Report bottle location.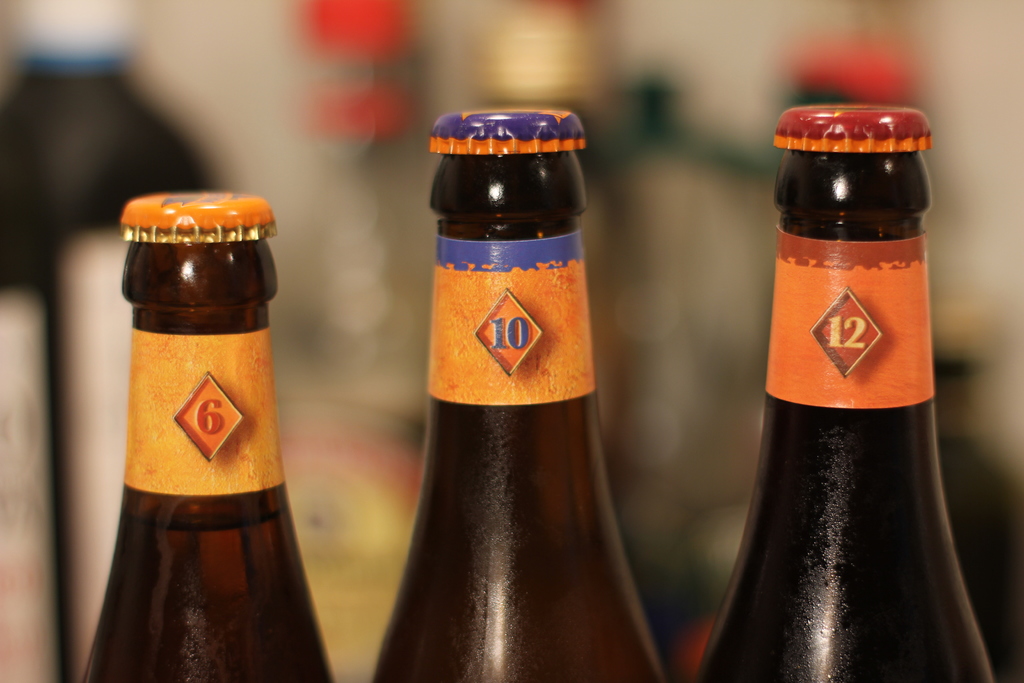
Report: 369/108/660/682.
